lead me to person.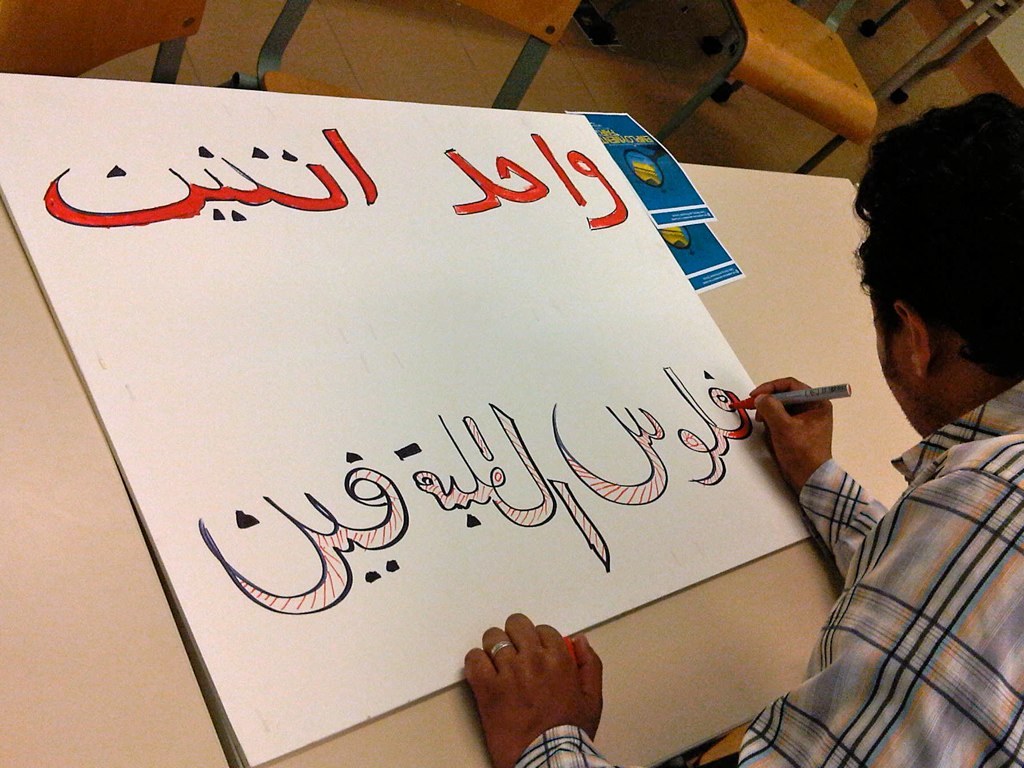
Lead to locate(467, 92, 1023, 767).
